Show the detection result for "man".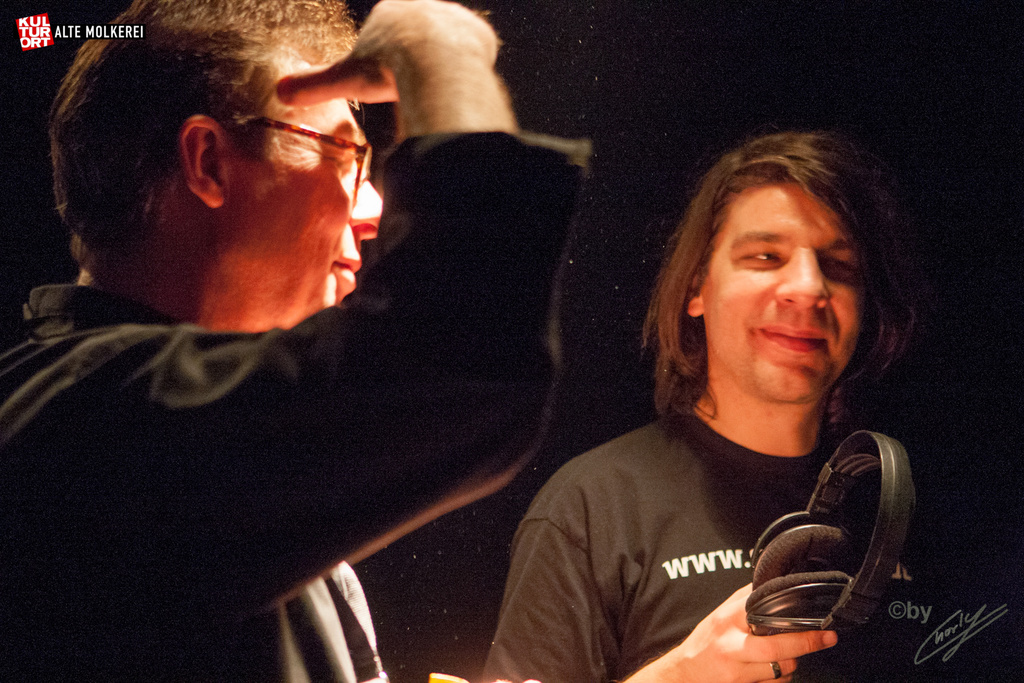
rect(0, 0, 594, 682).
